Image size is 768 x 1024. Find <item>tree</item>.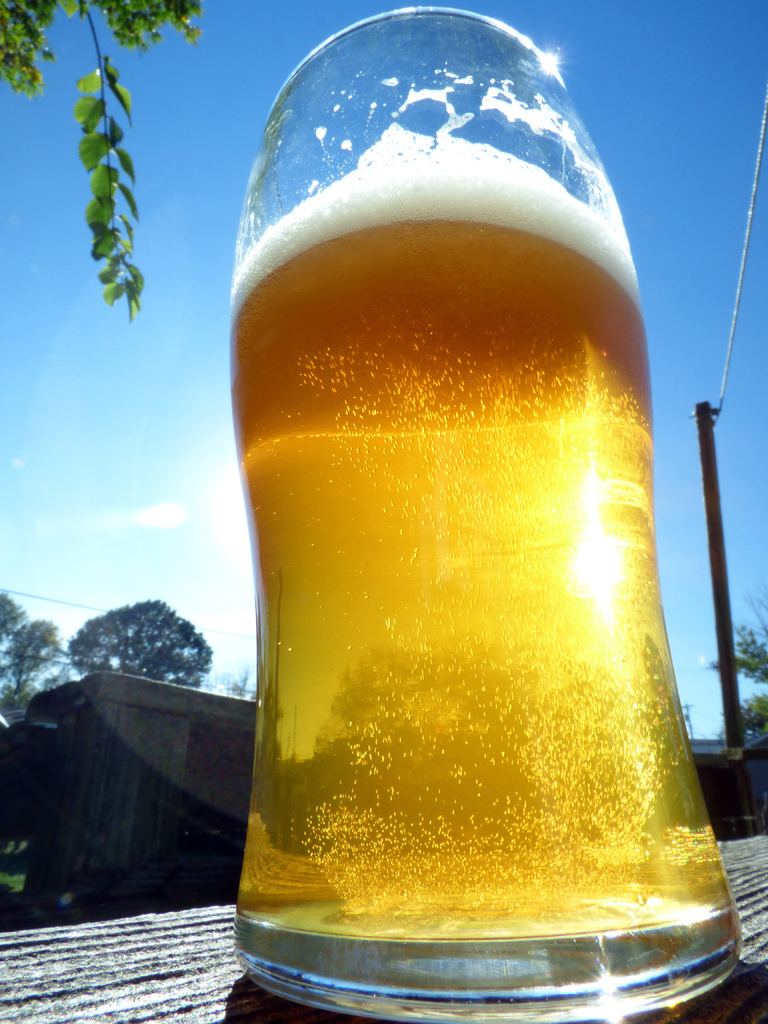
pyautogui.locateOnScreen(0, 593, 72, 732).
